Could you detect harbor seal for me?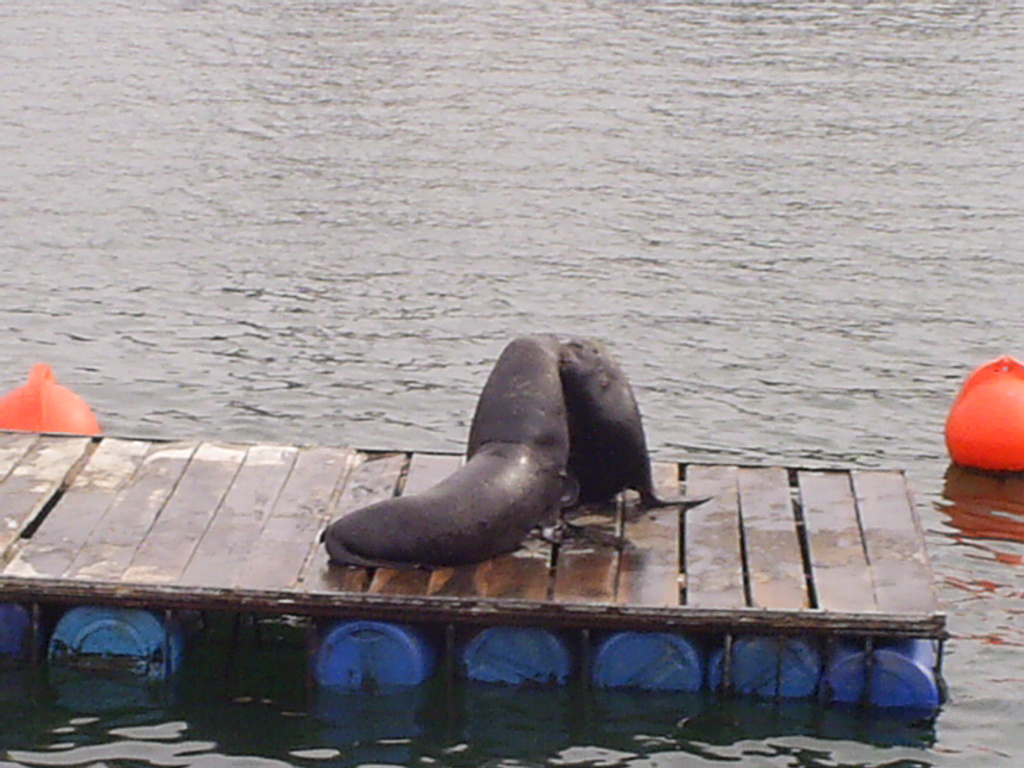
Detection result: select_region(563, 336, 711, 506).
